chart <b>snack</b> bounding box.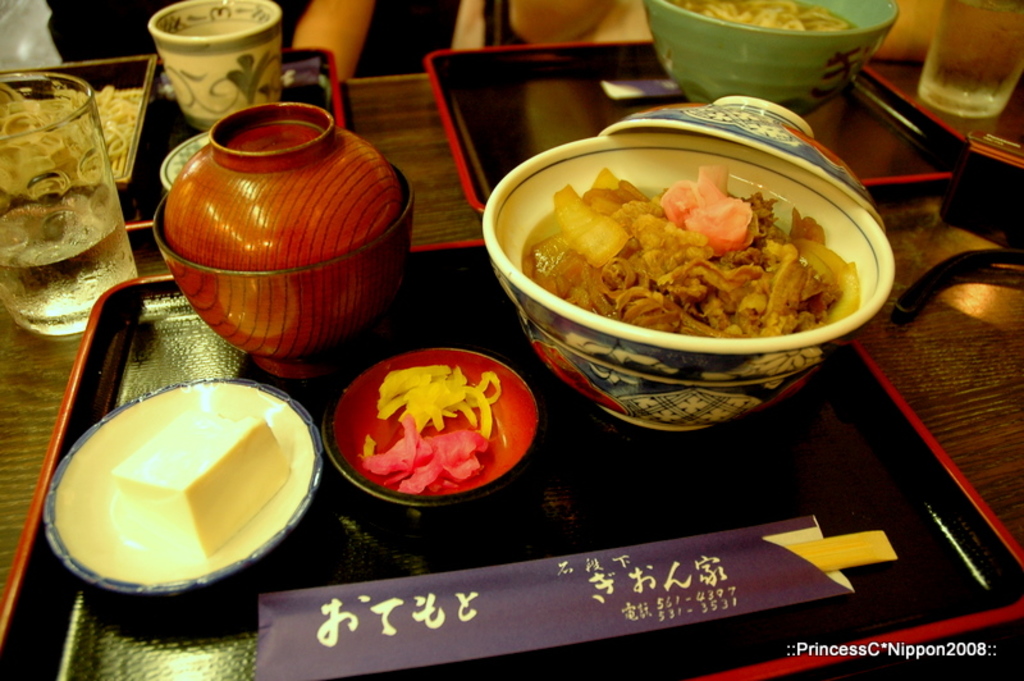
Charted: x1=664 y1=0 x2=850 y2=35.
